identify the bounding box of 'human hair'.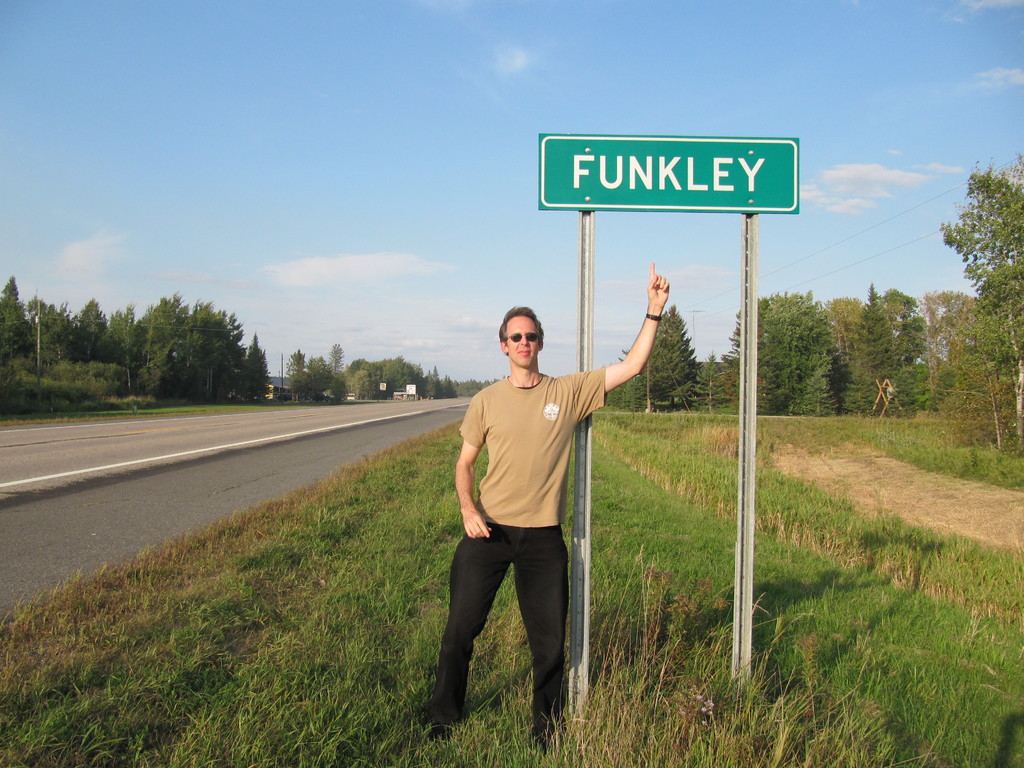
<box>499,302,544,355</box>.
